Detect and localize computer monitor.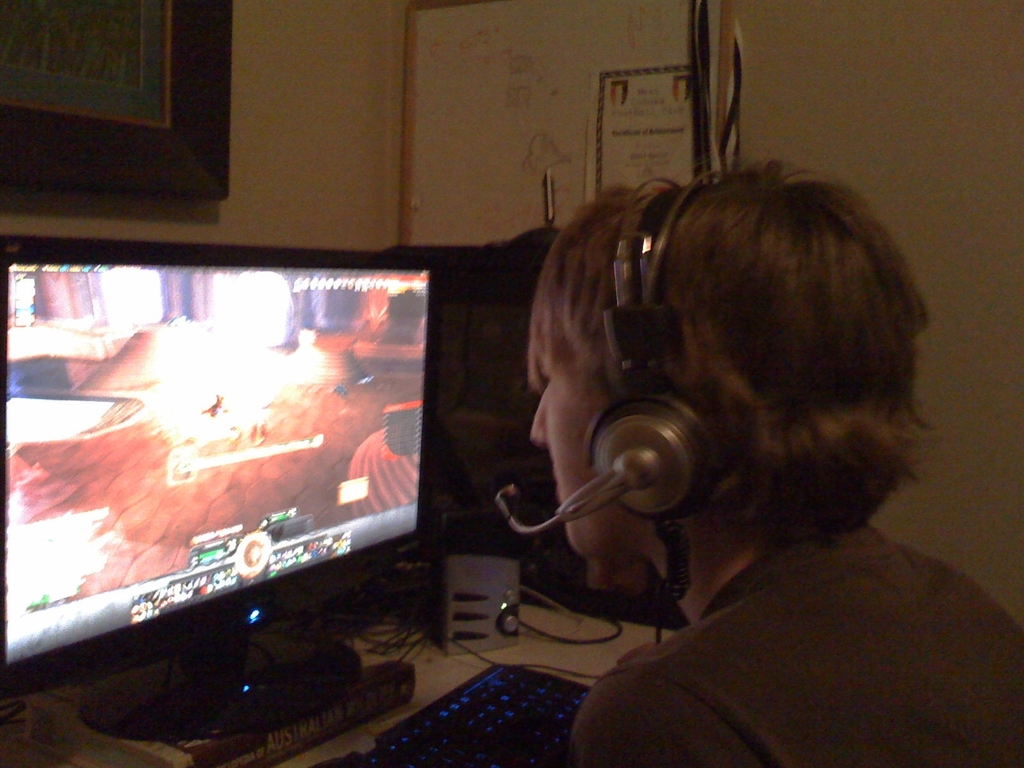
Localized at 0,241,454,726.
